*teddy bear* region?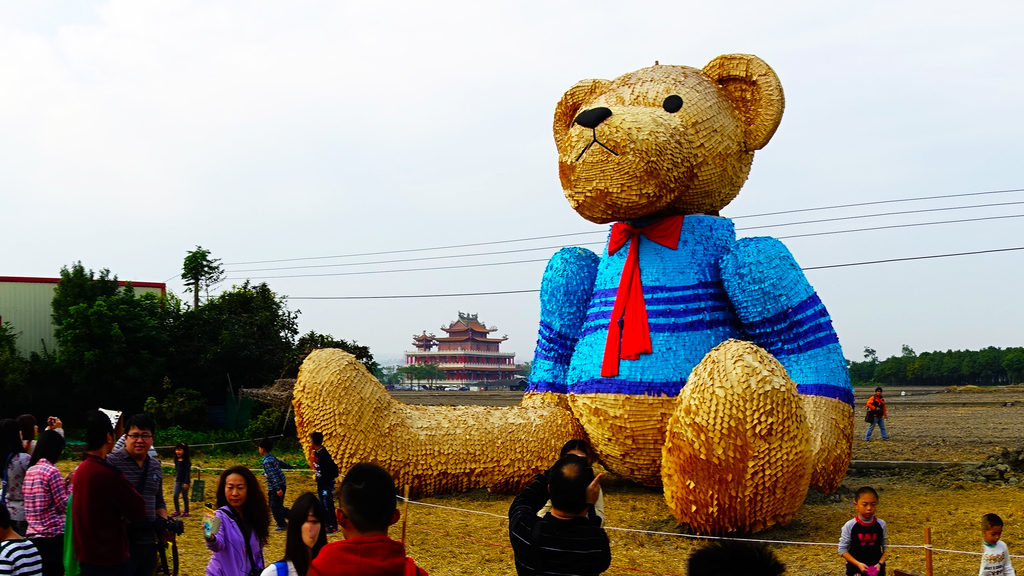
Rect(290, 51, 857, 538)
